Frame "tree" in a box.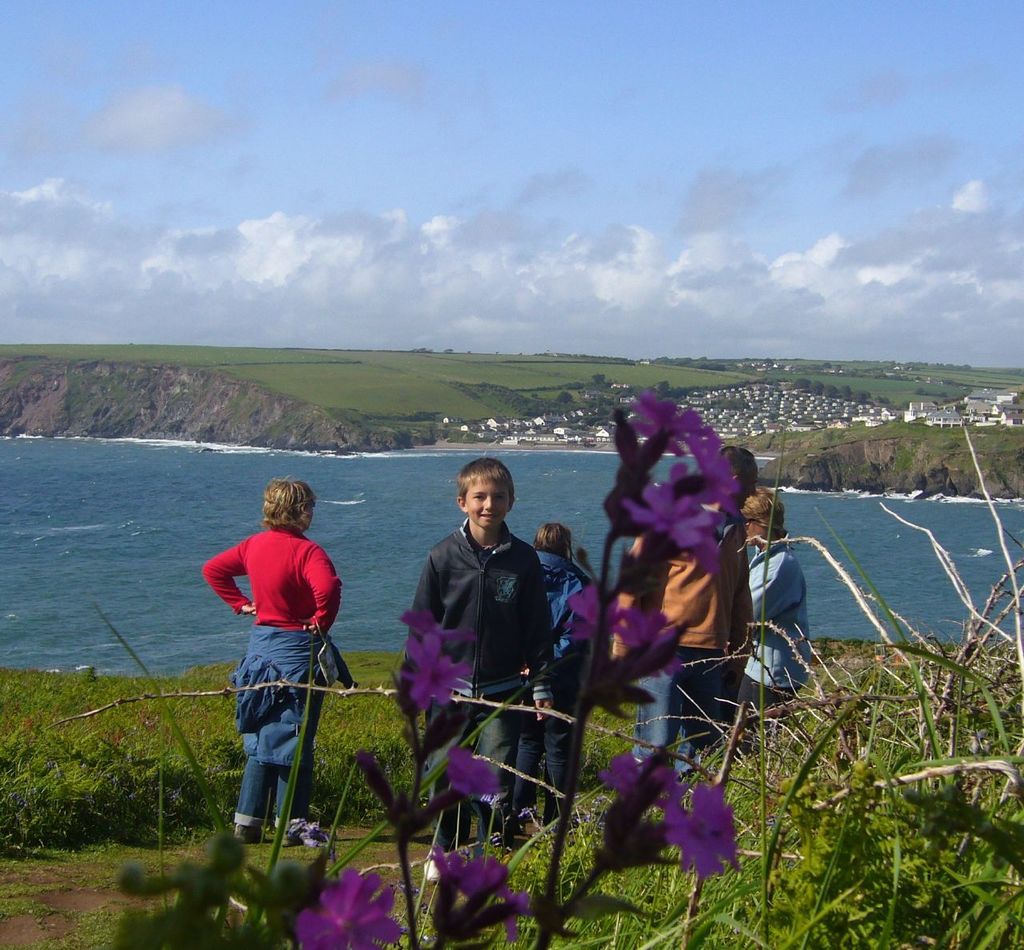
box=[652, 379, 672, 396].
